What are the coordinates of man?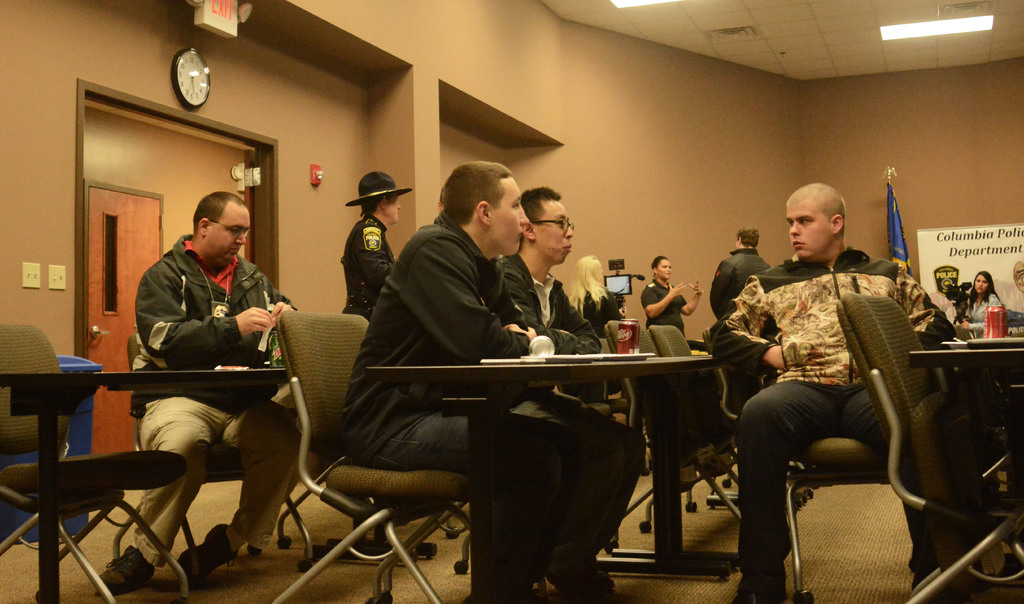
pyautogui.locateOnScreen(337, 170, 403, 312).
